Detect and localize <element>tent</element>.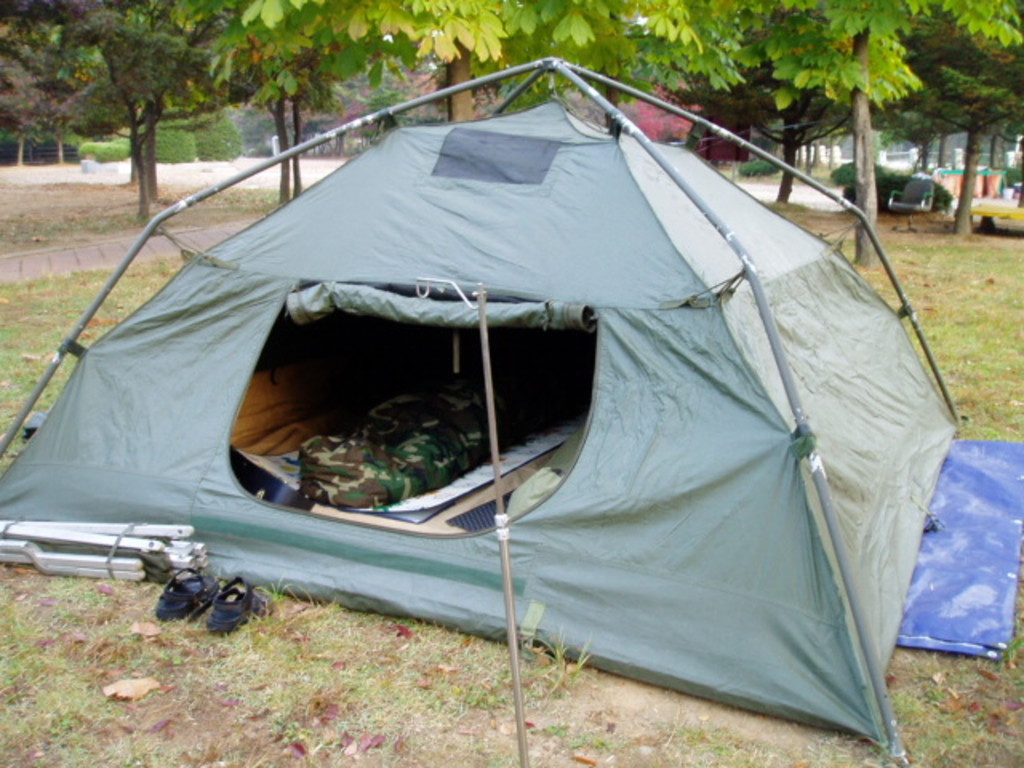
Localized at x1=37, y1=88, x2=907, y2=709.
